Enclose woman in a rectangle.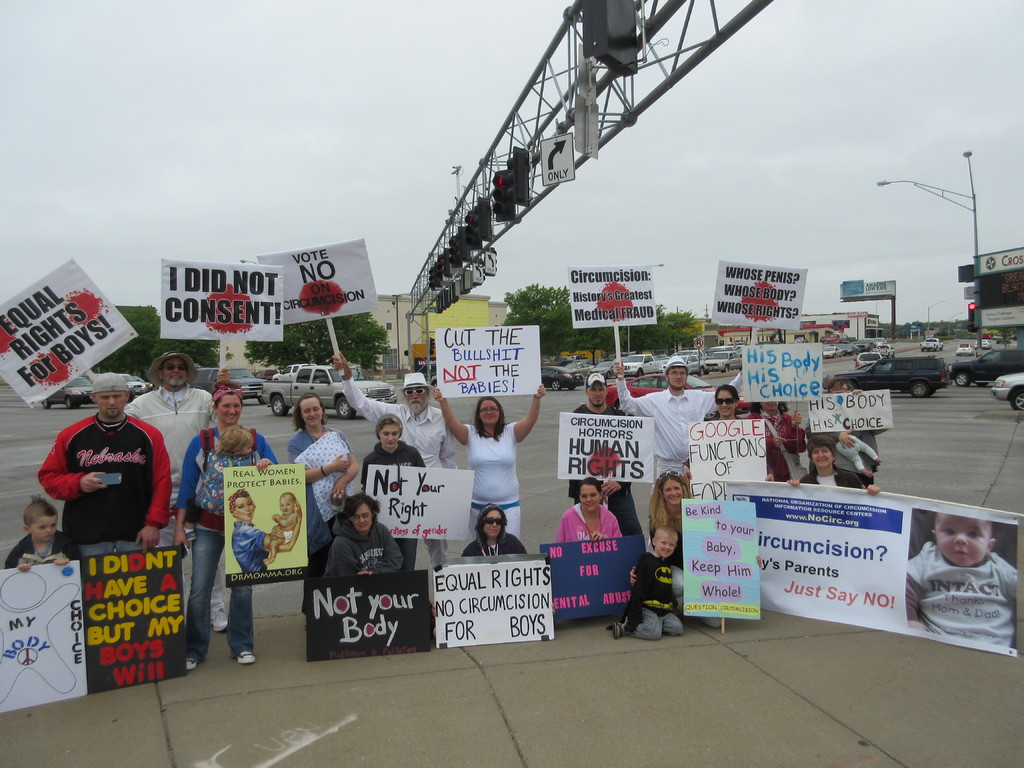
x1=716 y1=387 x2=739 y2=418.
